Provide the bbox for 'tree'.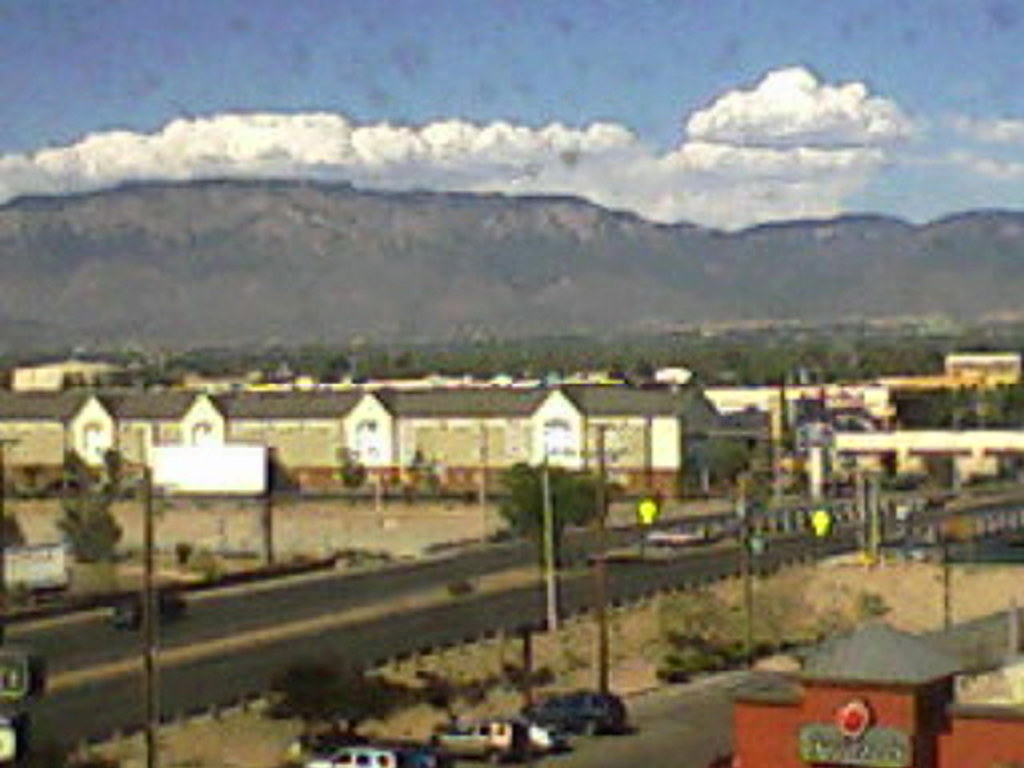
box(685, 427, 757, 510).
